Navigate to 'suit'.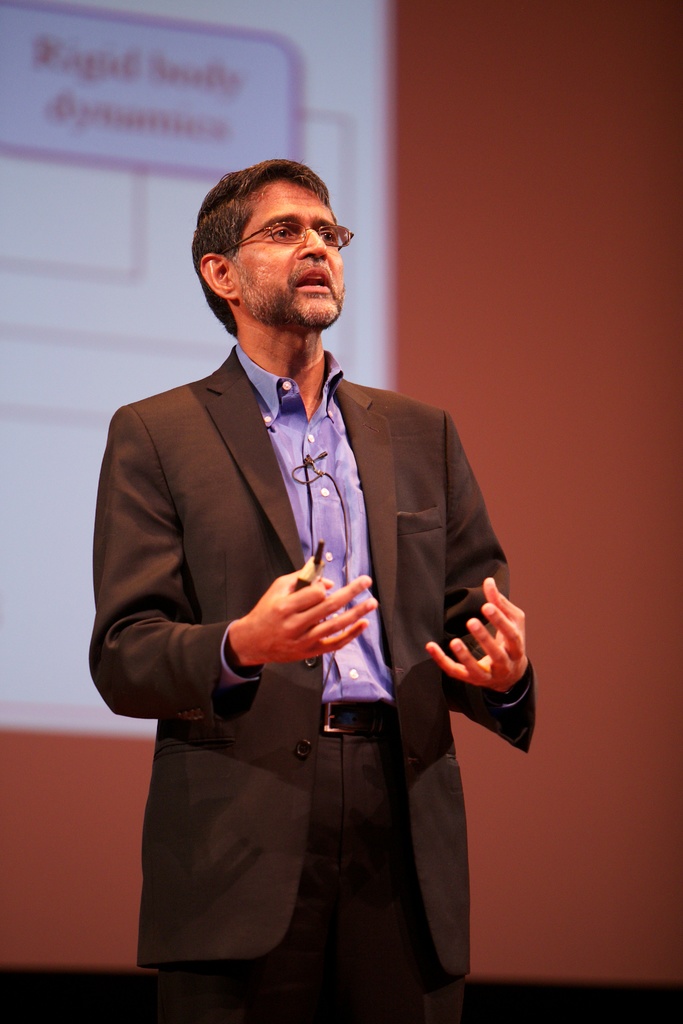
Navigation target: x1=83 y1=280 x2=479 y2=958.
